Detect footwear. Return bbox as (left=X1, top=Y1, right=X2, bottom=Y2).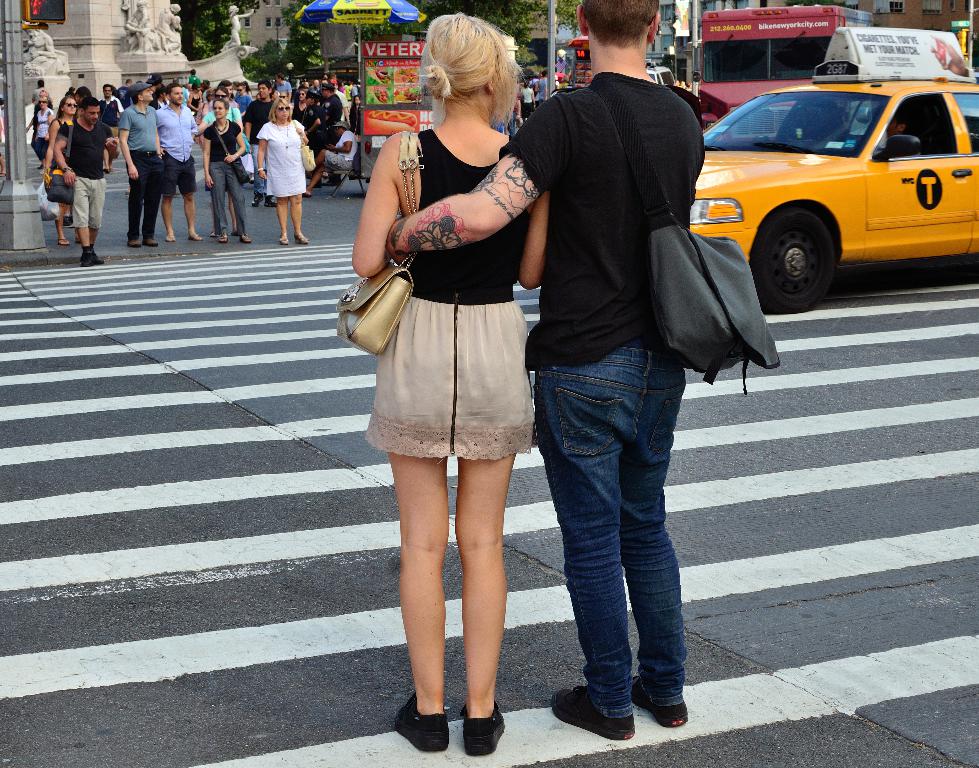
(left=265, top=192, right=275, bottom=209).
